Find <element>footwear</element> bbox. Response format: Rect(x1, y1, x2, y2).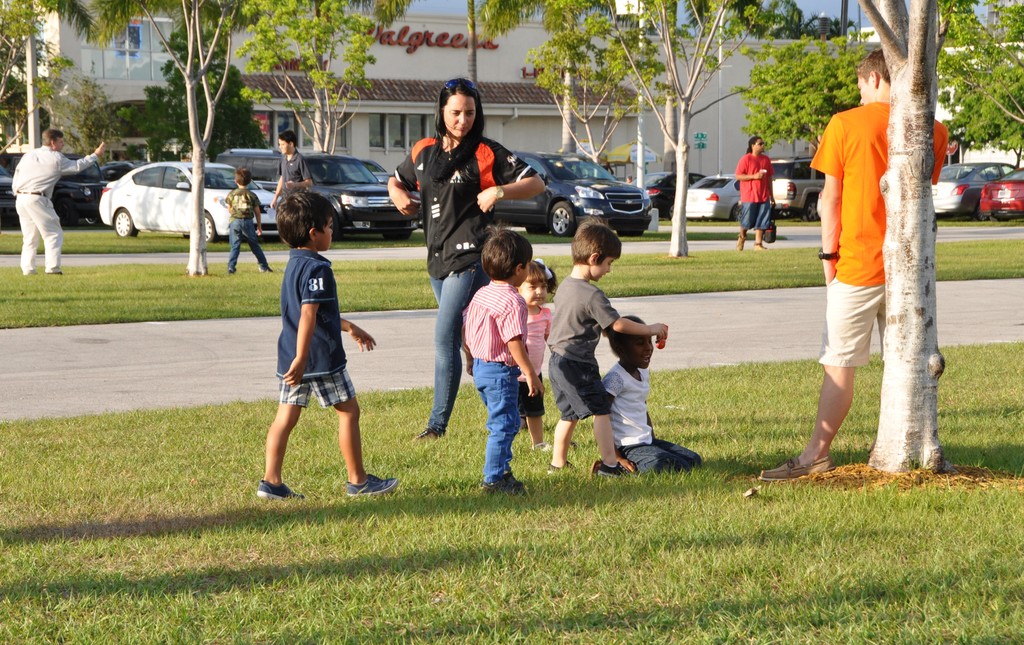
Rect(548, 463, 578, 475).
